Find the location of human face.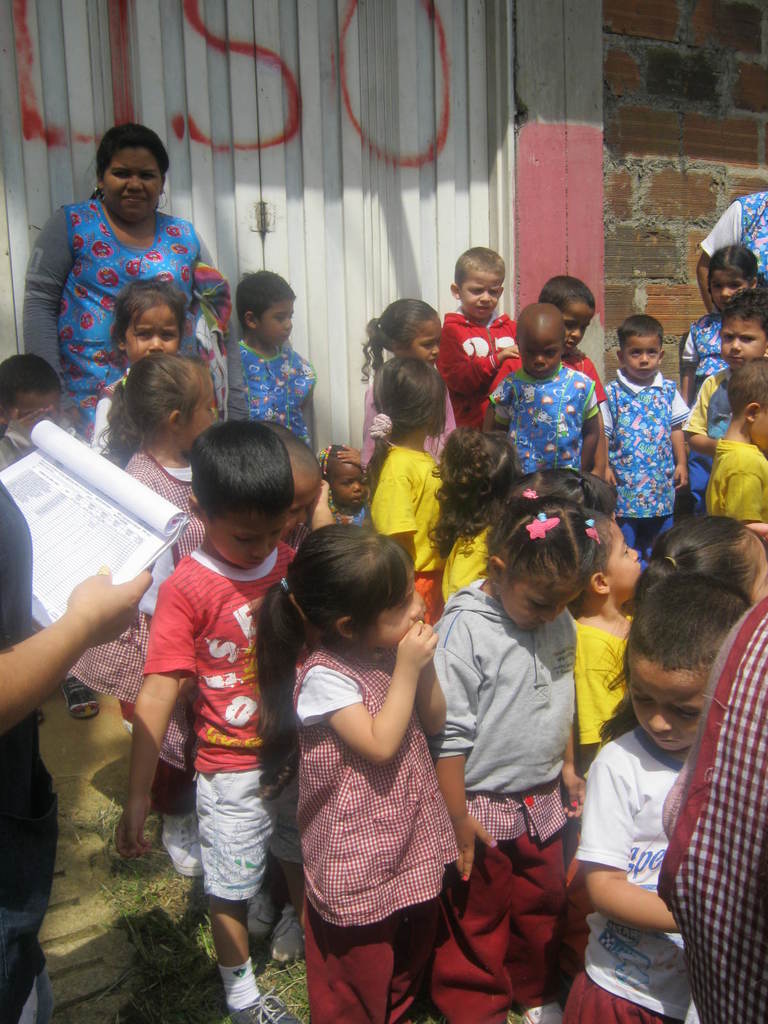
Location: 749/533/767/601.
